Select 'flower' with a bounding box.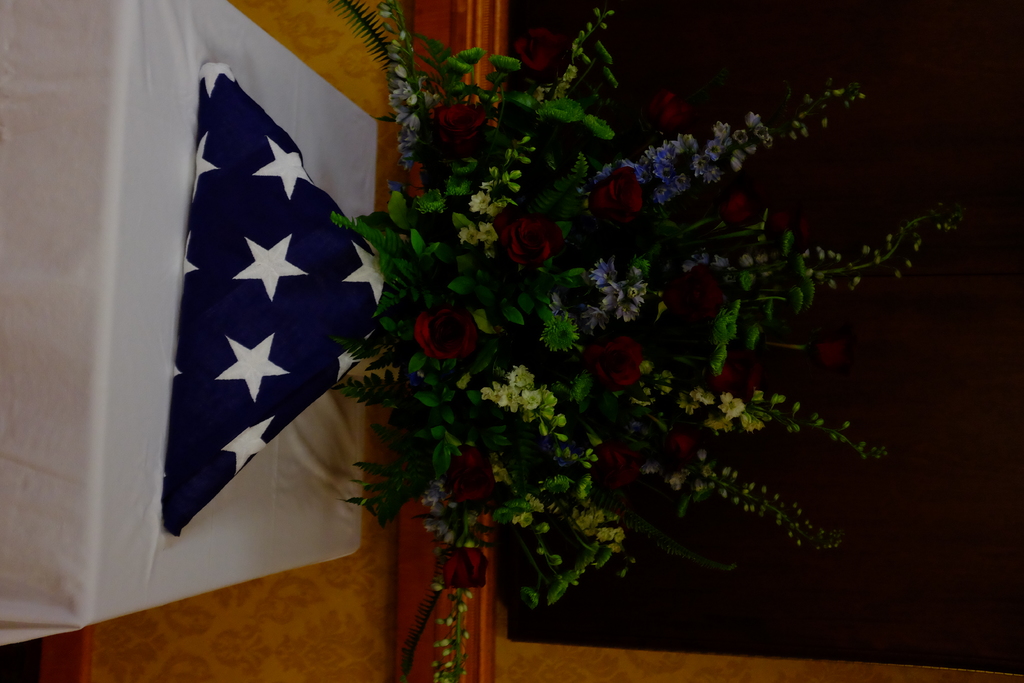
(468,188,492,220).
